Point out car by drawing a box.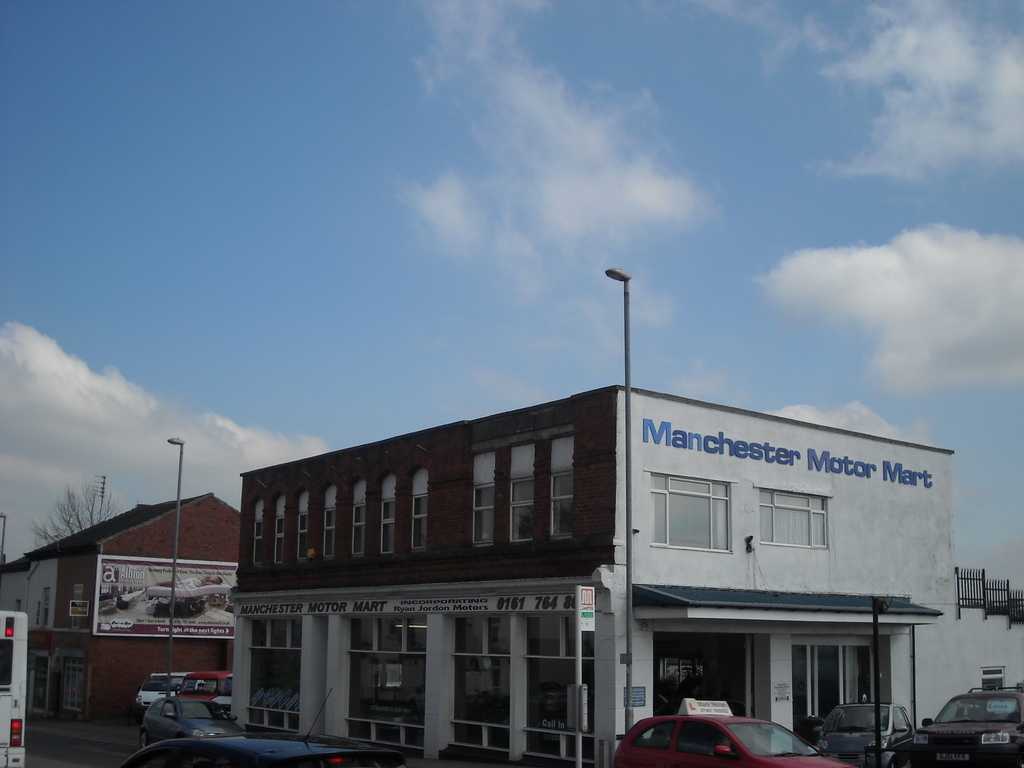
(x1=120, y1=691, x2=409, y2=767).
